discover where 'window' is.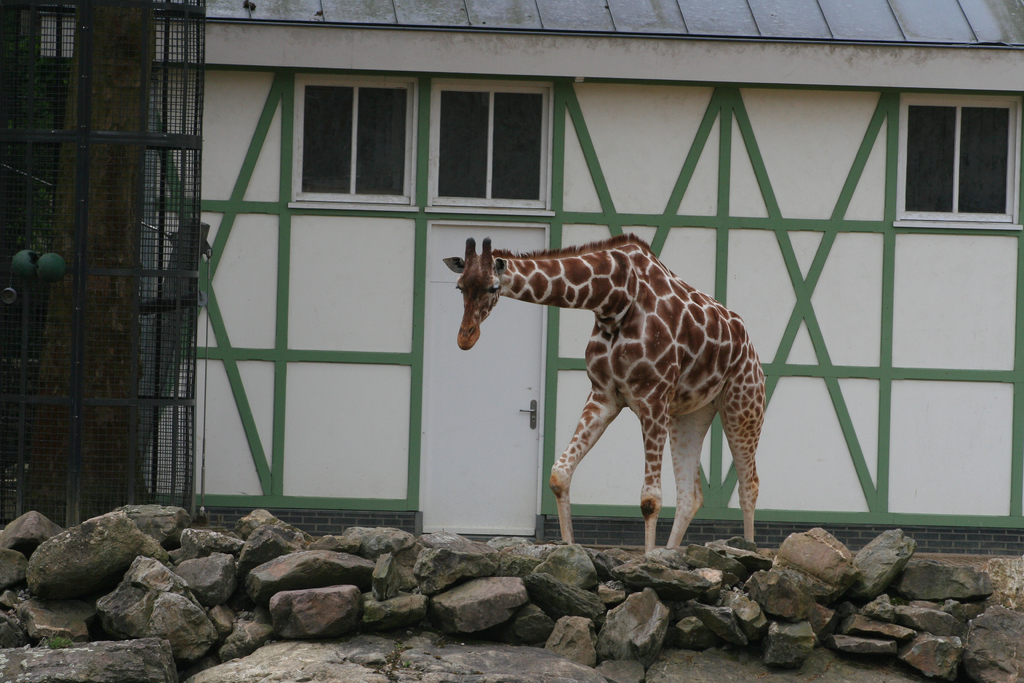
Discovered at 424,72,563,216.
